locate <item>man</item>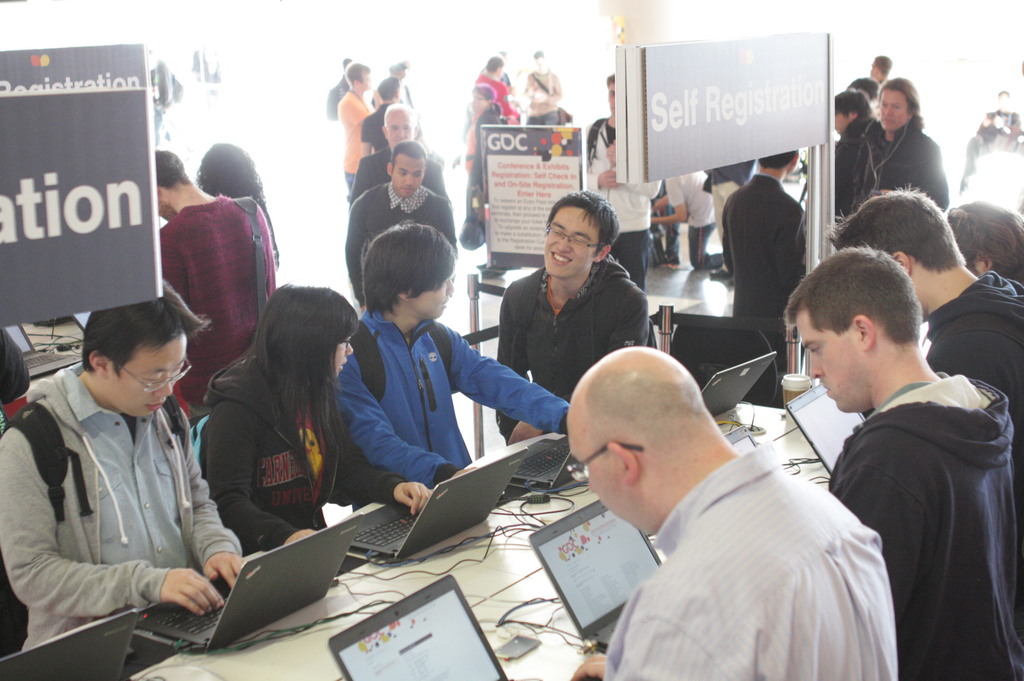
BBox(781, 243, 1023, 680)
